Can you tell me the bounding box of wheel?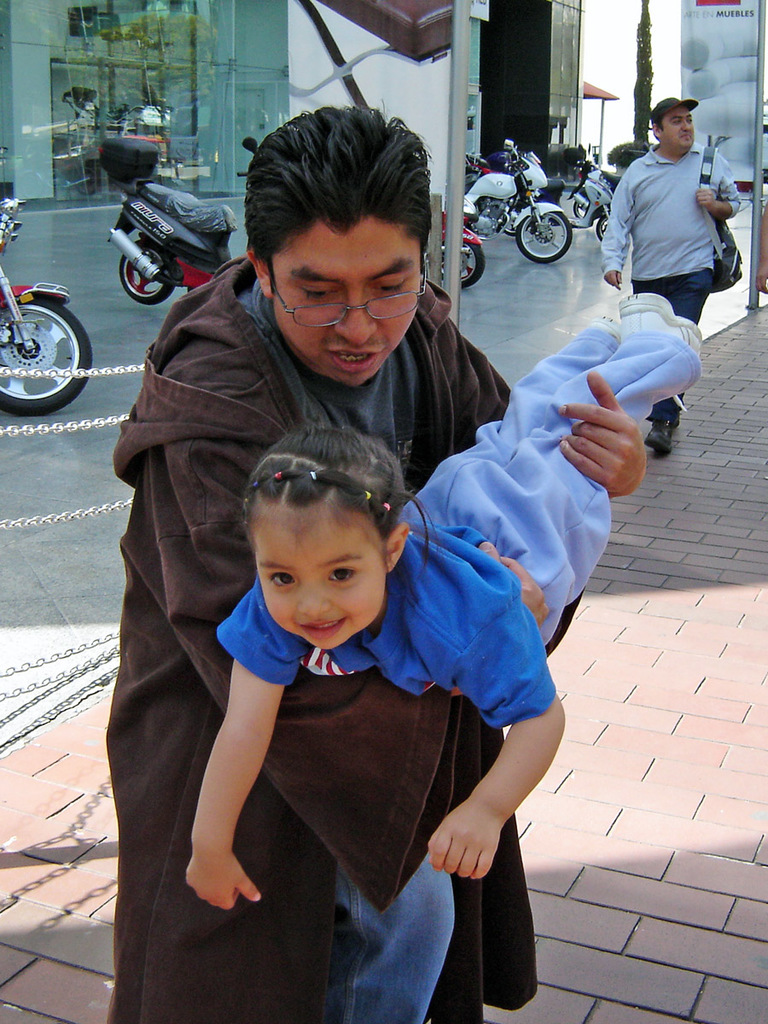
bbox(572, 202, 585, 219).
